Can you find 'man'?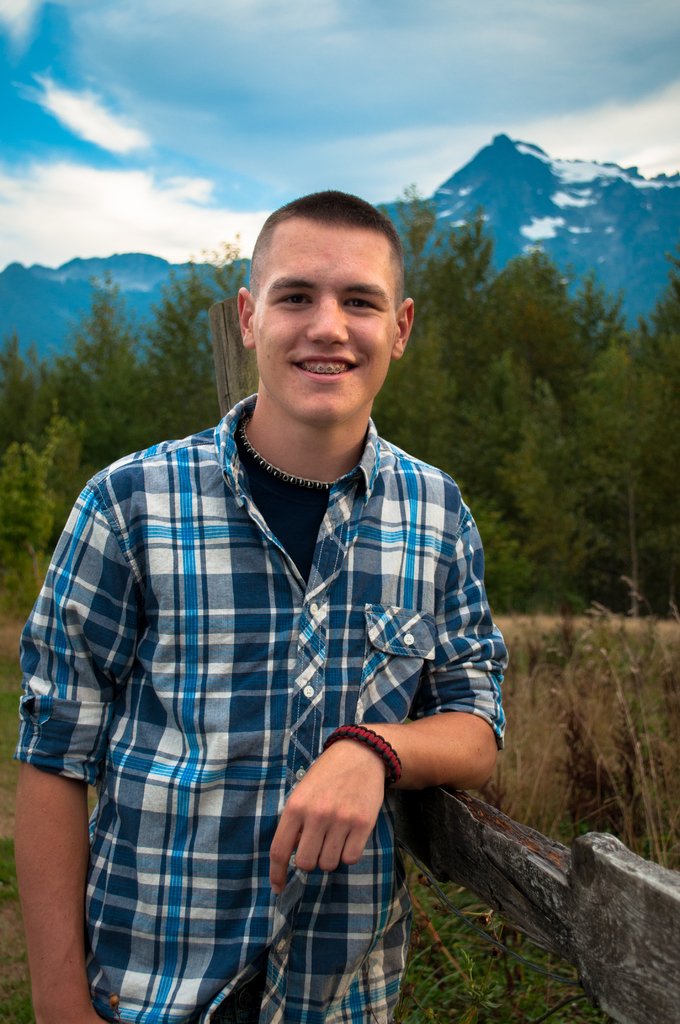
Yes, bounding box: x1=0, y1=192, x2=512, y2=1023.
